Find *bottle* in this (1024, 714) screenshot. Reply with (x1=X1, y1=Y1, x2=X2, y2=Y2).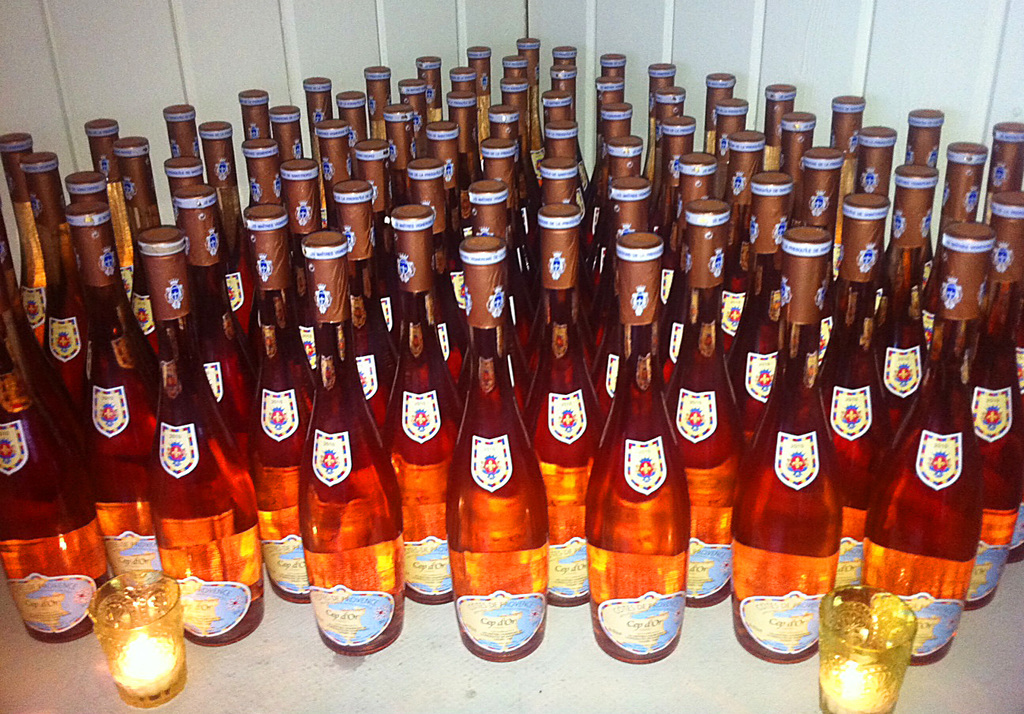
(x1=653, y1=115, x2=696, y2=151).
